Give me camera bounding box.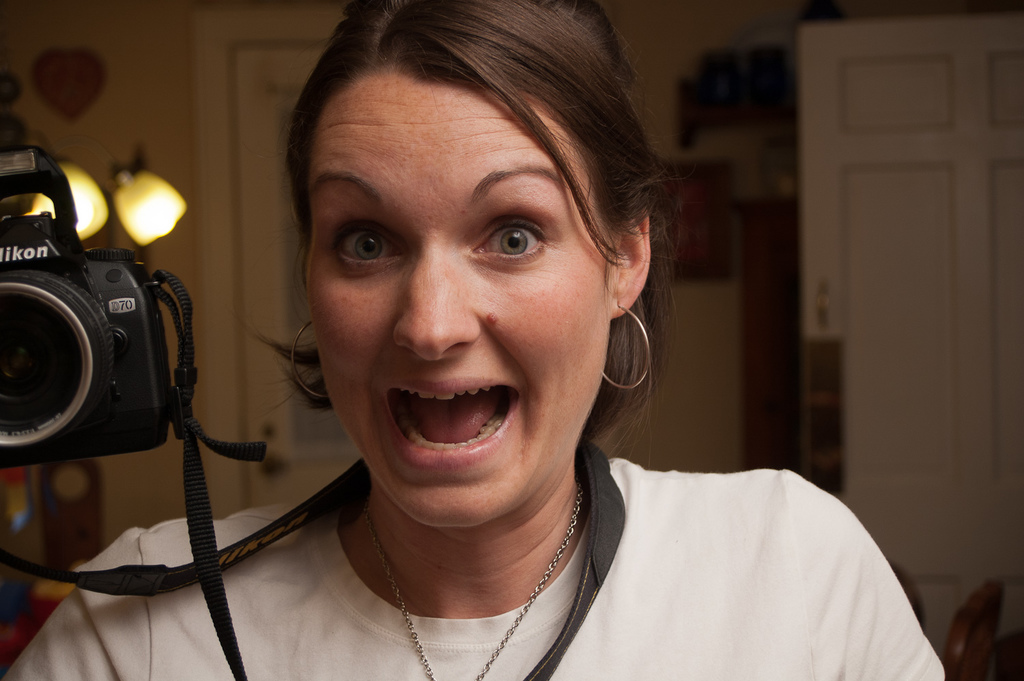
rect(0, 141, 171, 477).
